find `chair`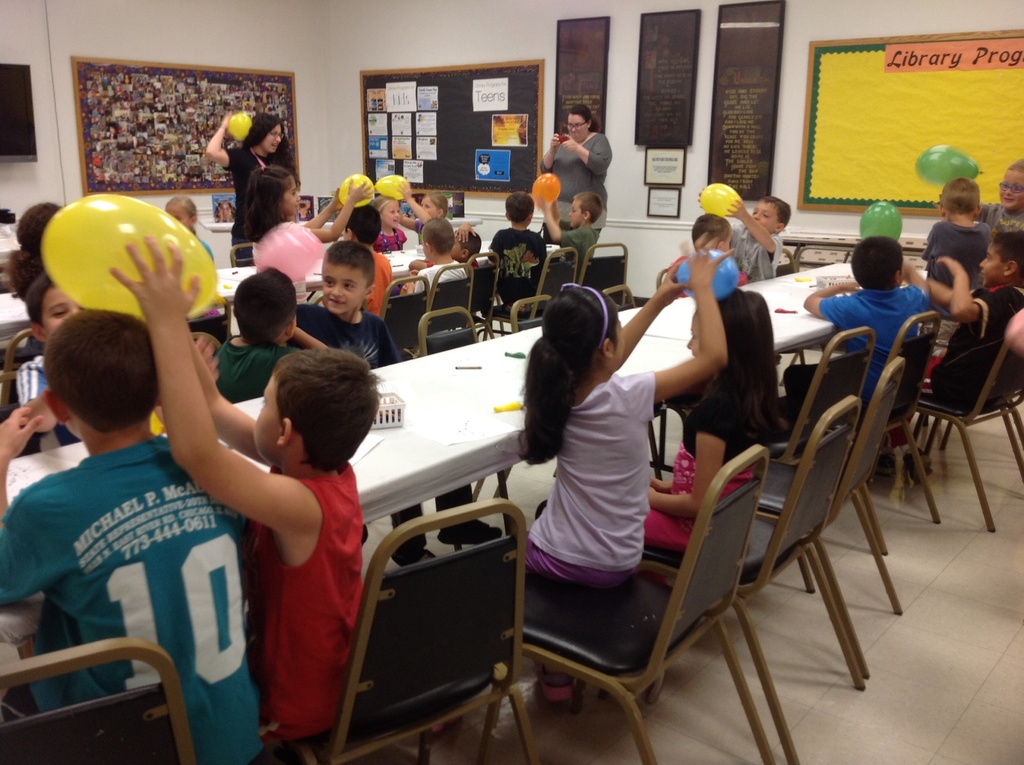
bbox(470, 444, 780, 764)
